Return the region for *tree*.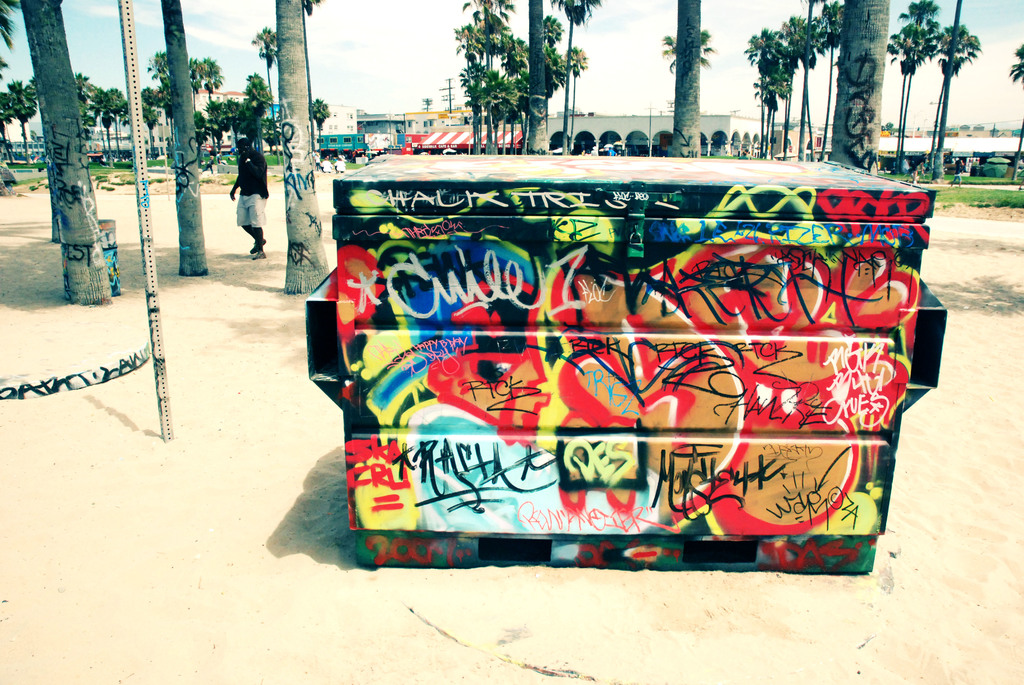
661, 1, 711, 156.
